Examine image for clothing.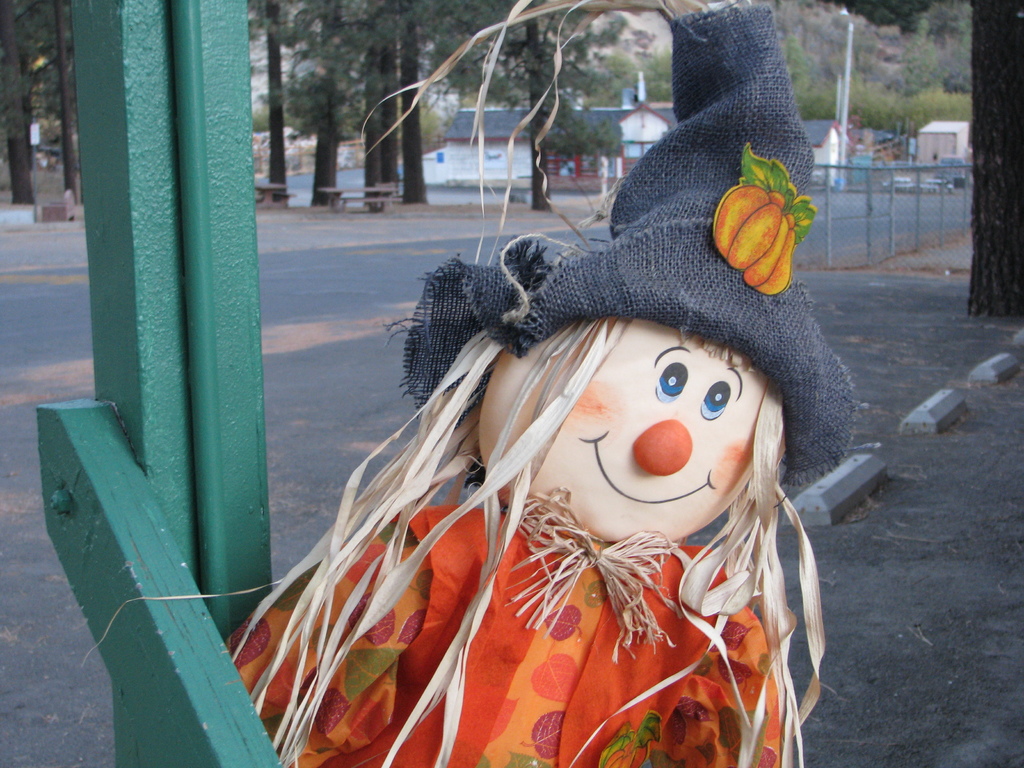
Examination result: 212 4 882 767.
